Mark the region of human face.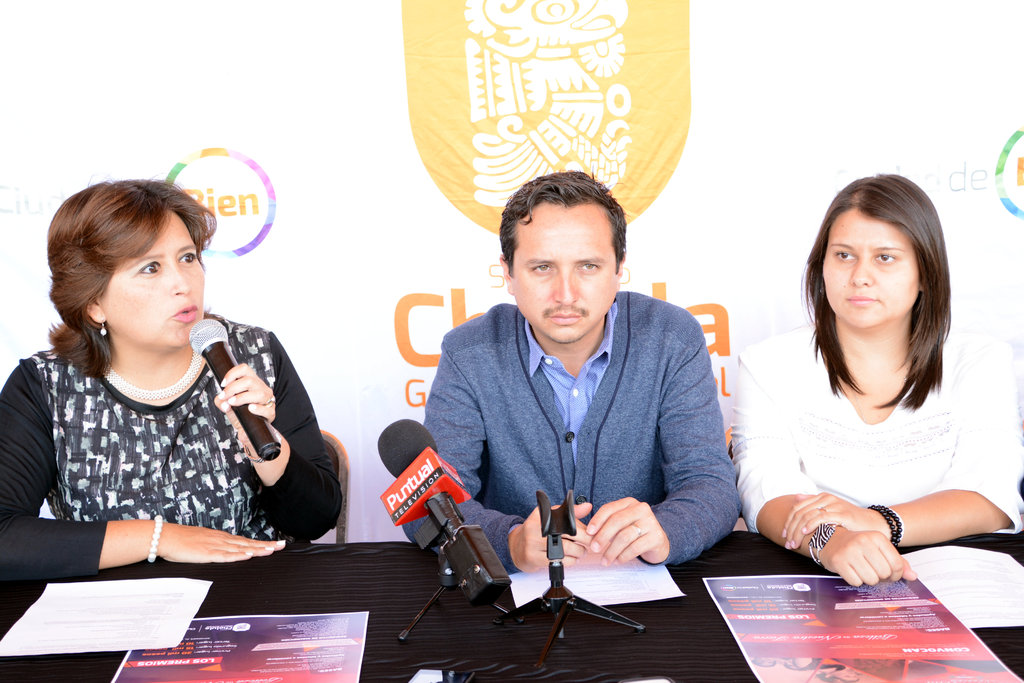
Region: crop(100, 212, 204, 343).
